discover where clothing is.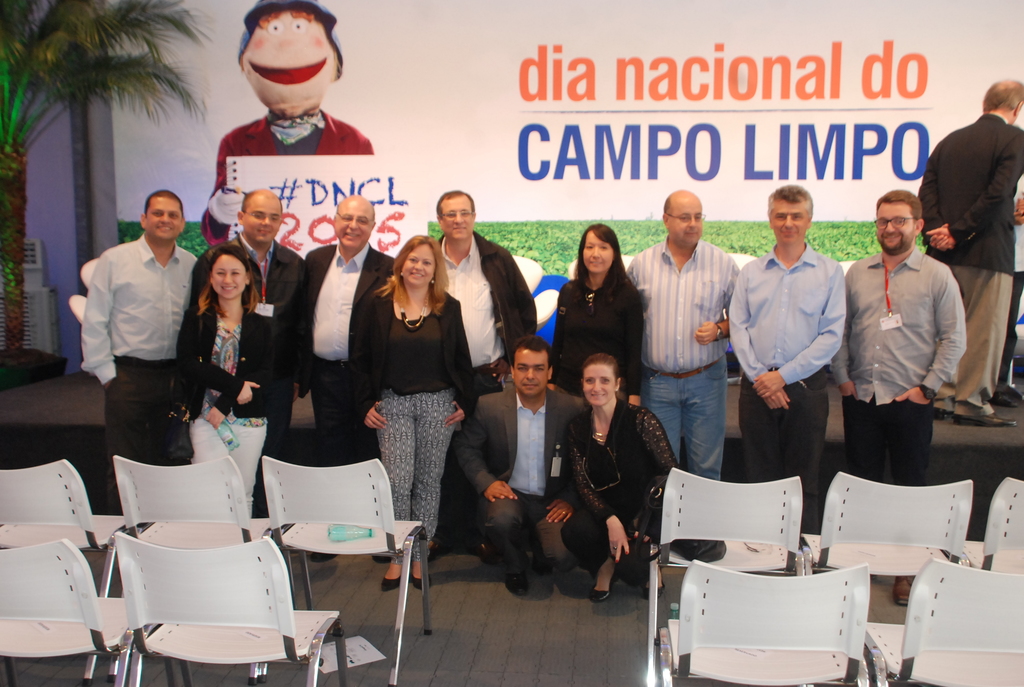
Discovered at [x1=558, y1=391, x2=678, y2=590].
